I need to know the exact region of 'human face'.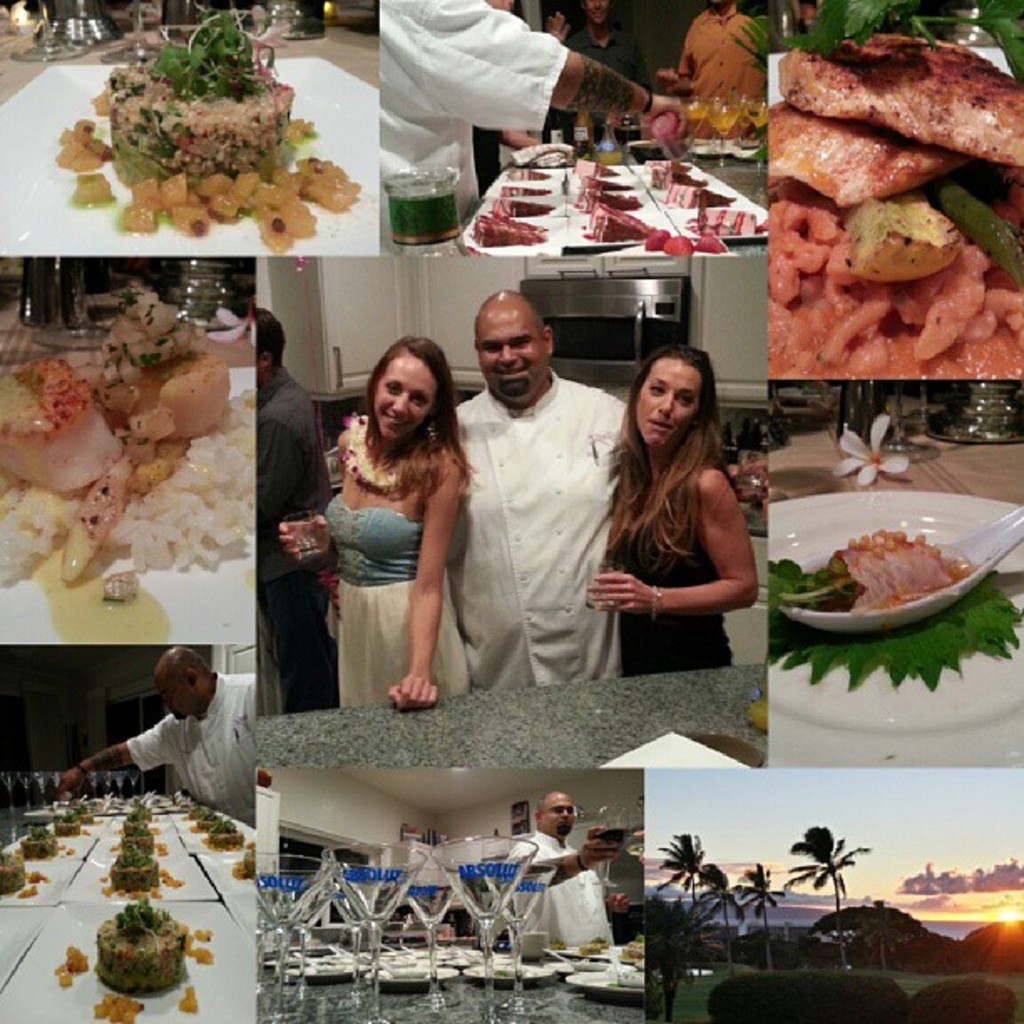
Region: <region>475, 305, 542, 410</region>.
